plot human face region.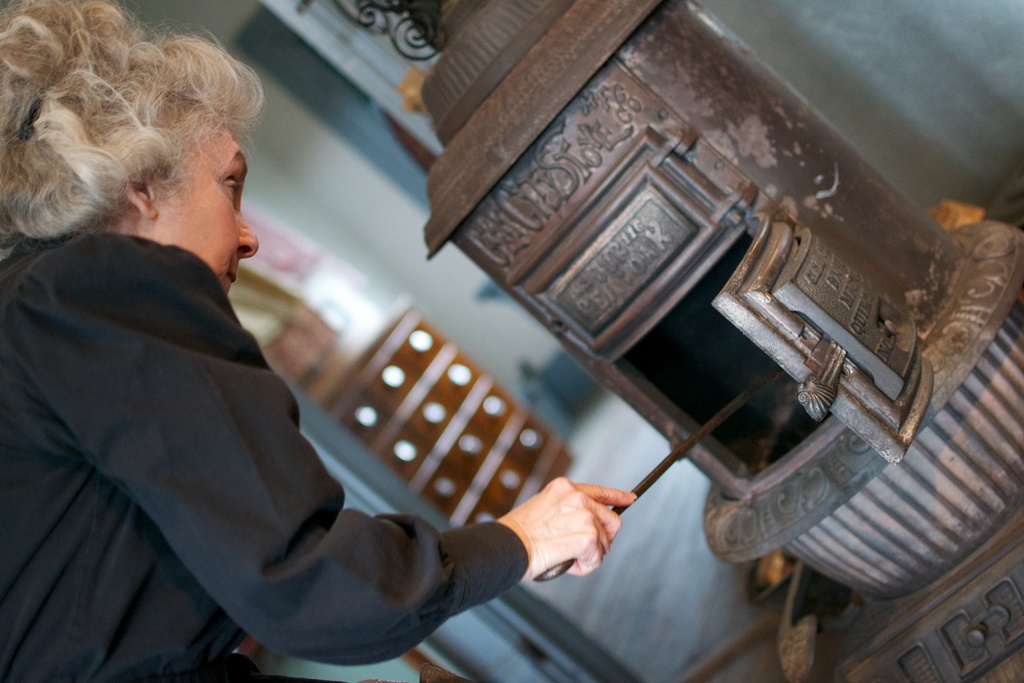
Plotted at box(159, 110, 263, 303).
